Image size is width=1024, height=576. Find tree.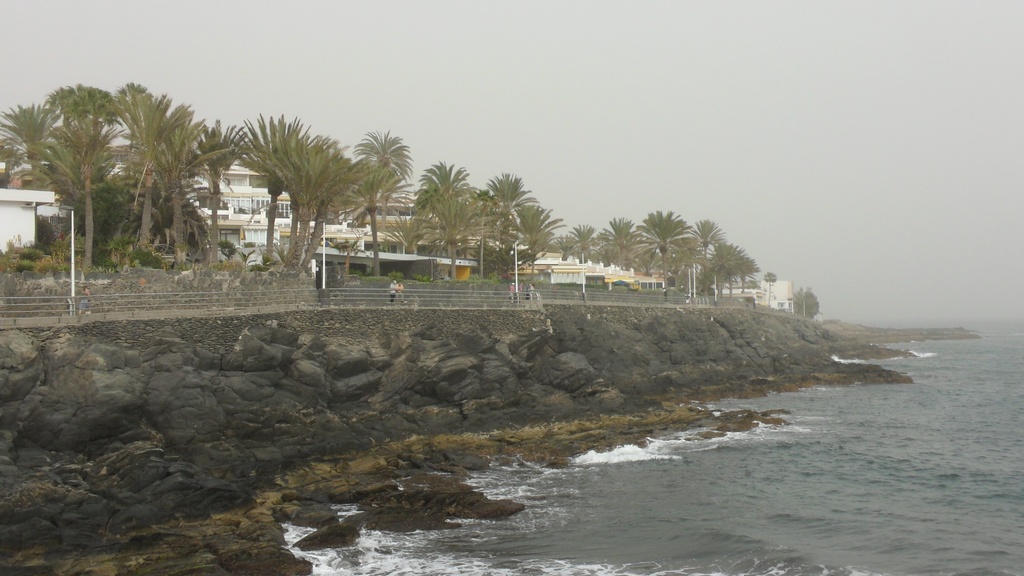
[left=183, top=107, right=250, bottom=271].
